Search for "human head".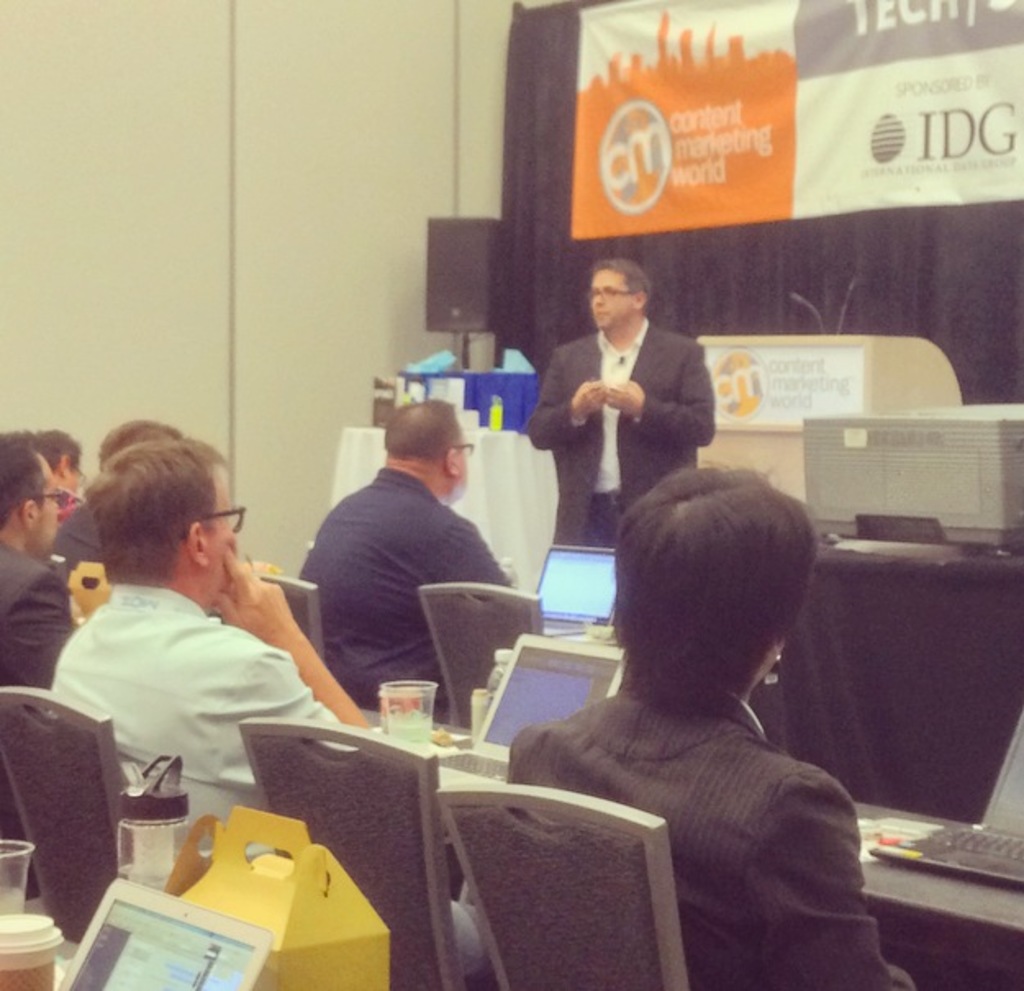
Found at crop(33, 426, 84, 501).
